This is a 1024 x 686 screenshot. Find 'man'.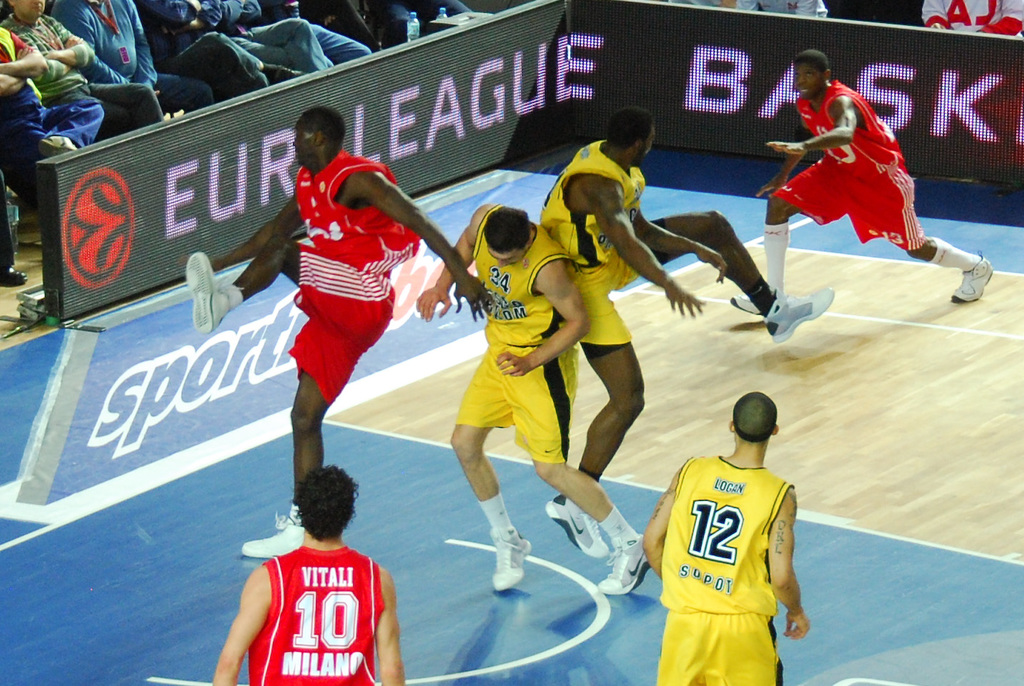
Bounding box: [x1=41, y1=0, x2=220, y2=124].
